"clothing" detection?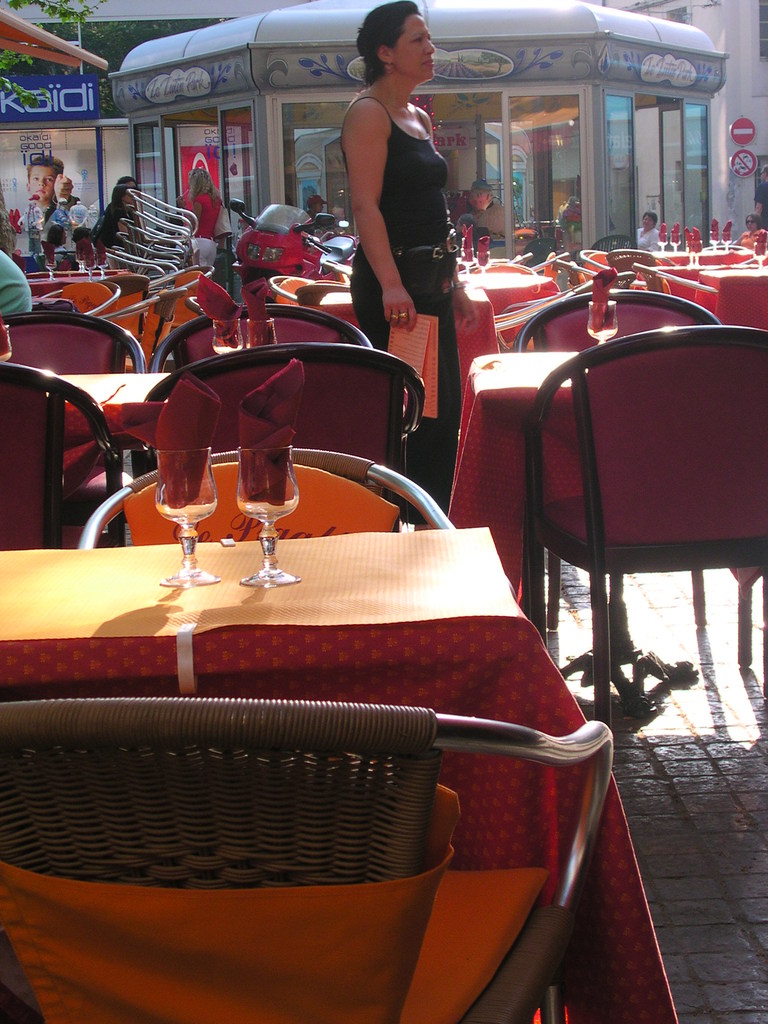
bbox(338, 96, 458, 500)
